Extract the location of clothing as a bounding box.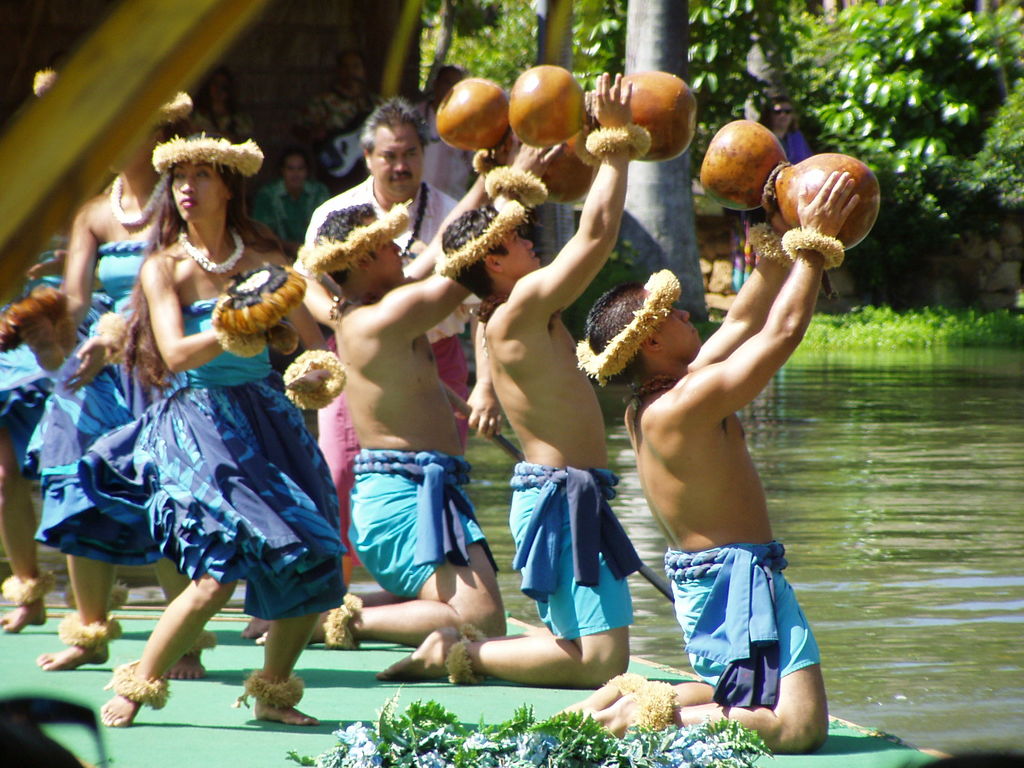
290, 180, 486, 570.
